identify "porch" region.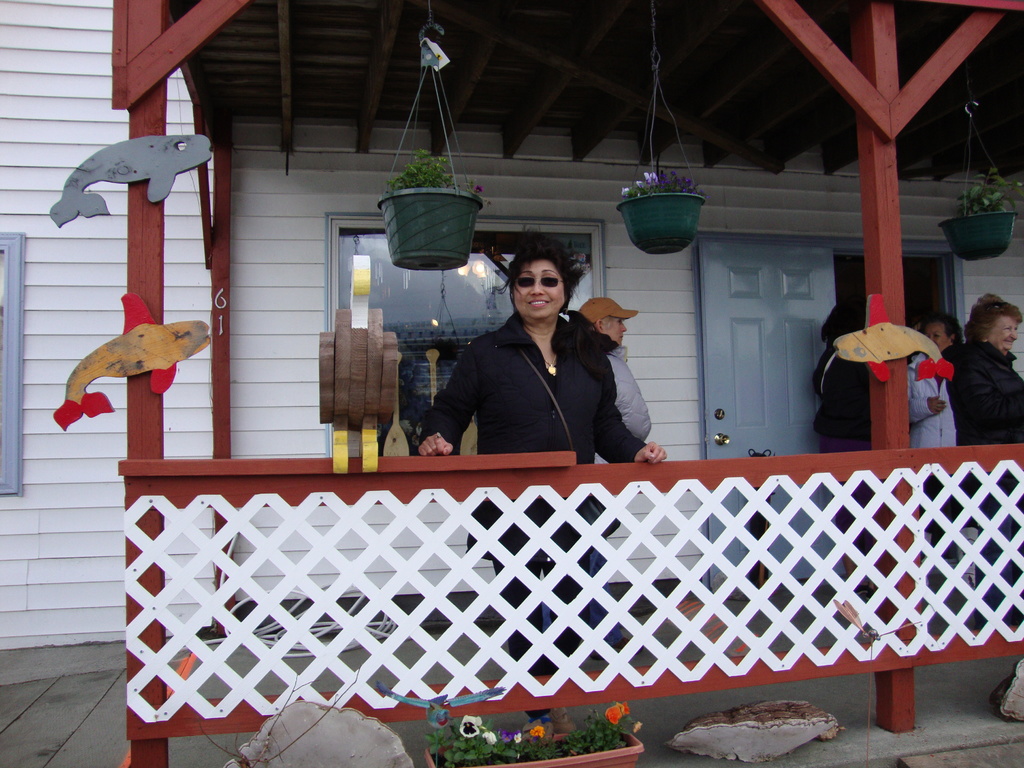
Region: [x1=0, y1=618, x2=1023, y2=764].
